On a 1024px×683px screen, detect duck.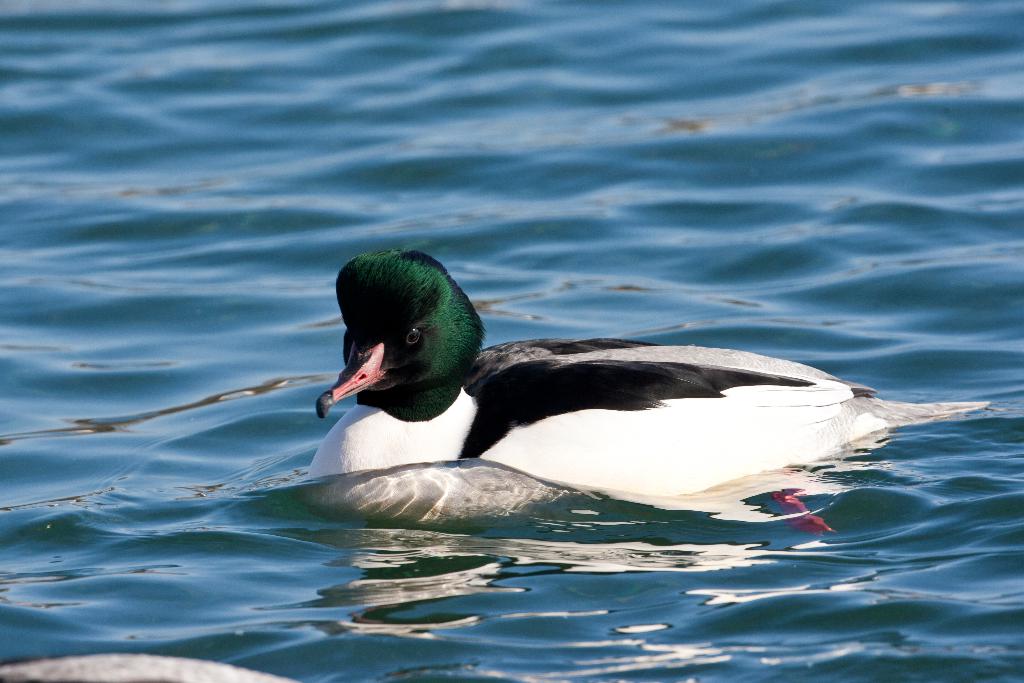
300, 256, 928, 525.
